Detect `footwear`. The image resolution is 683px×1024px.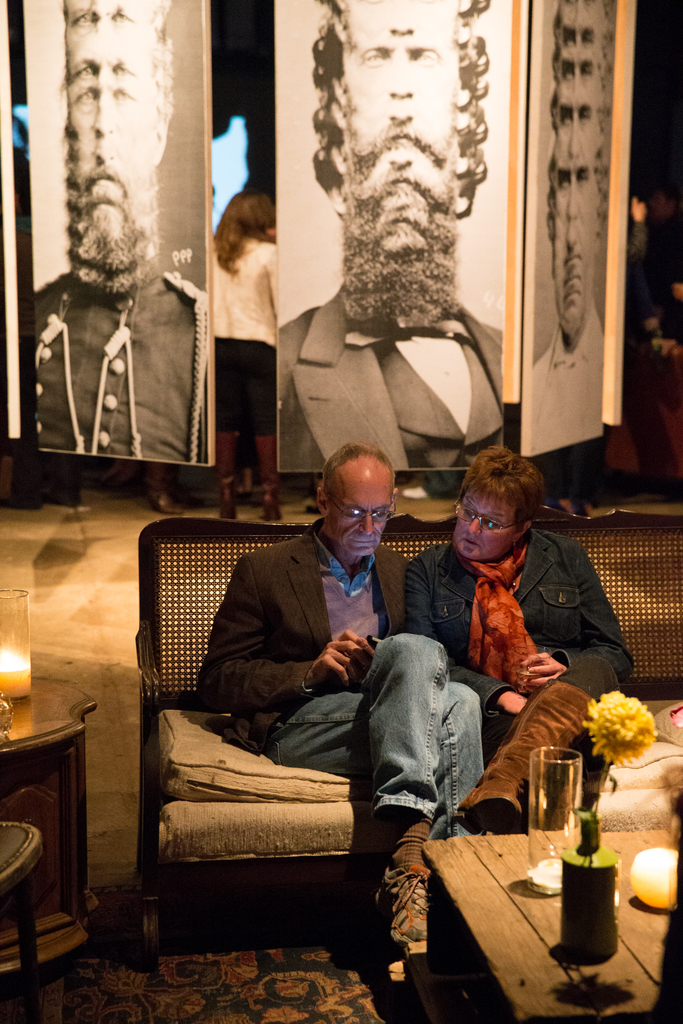
(x1=141, y1=460, x2=188, y2=519).
